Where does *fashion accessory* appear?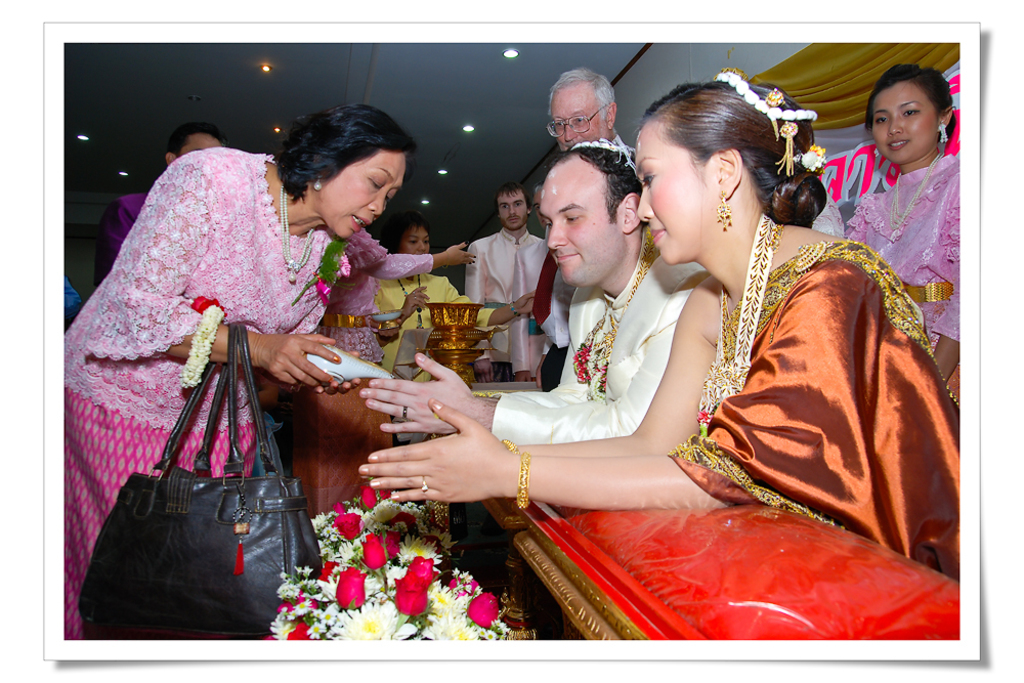
Appears at bbox=(705, 208, 780, 446).
